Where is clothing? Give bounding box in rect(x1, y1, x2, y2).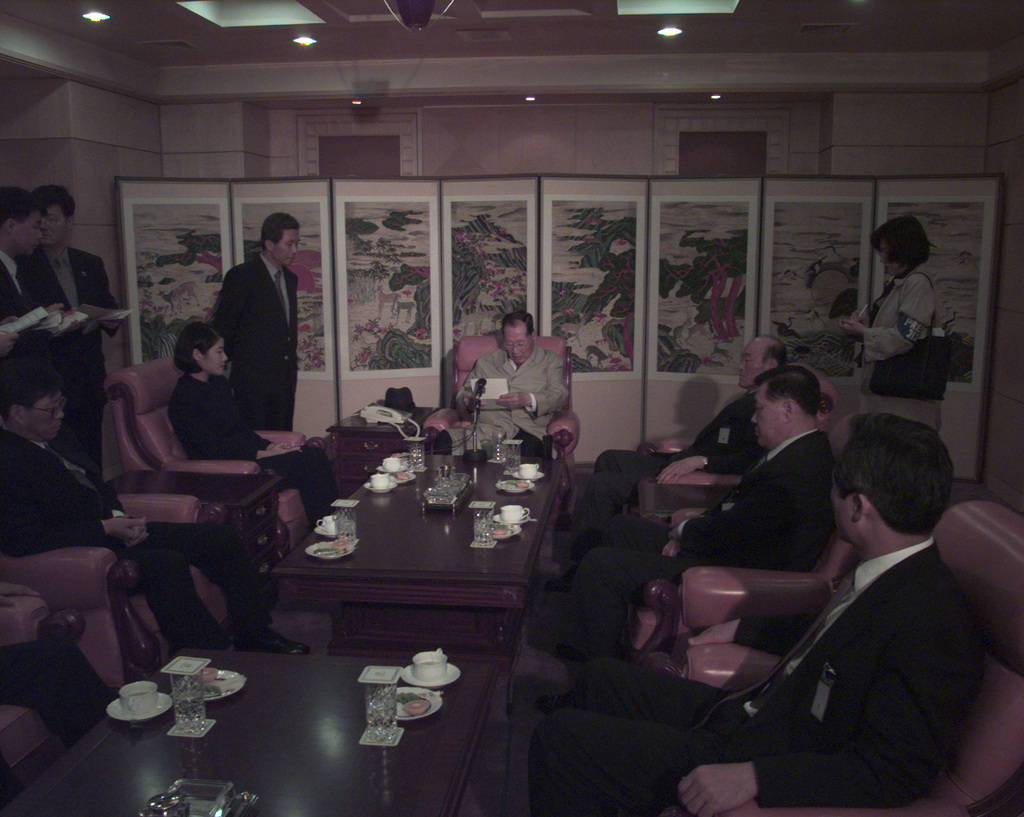
rect(0, 256, 63, 414).
